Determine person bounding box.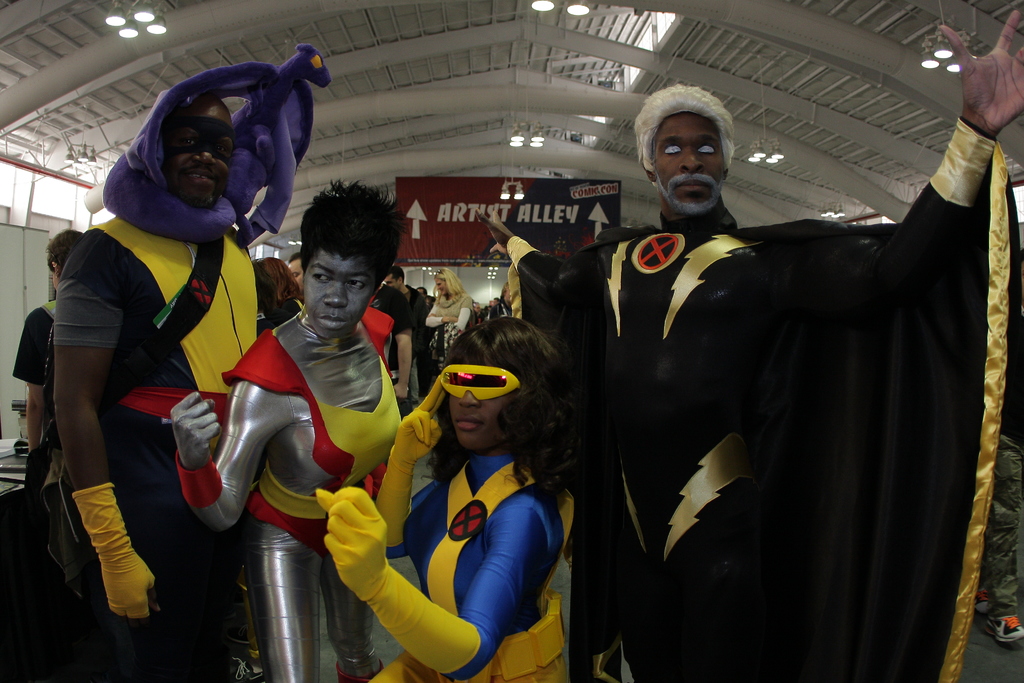
Determined: {"left": 169, "top": 181, "right": 400, "bottom": 682}.
